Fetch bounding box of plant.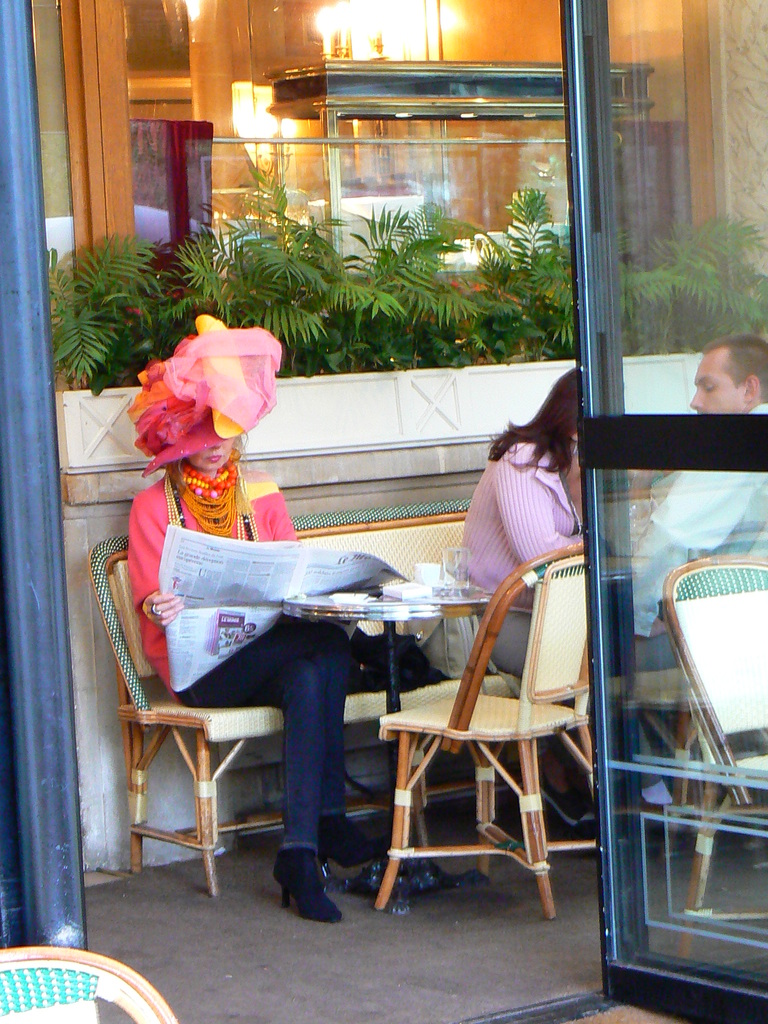
Bbox: pyautogui.locateOnScreen(351, 173, 491, 368).
